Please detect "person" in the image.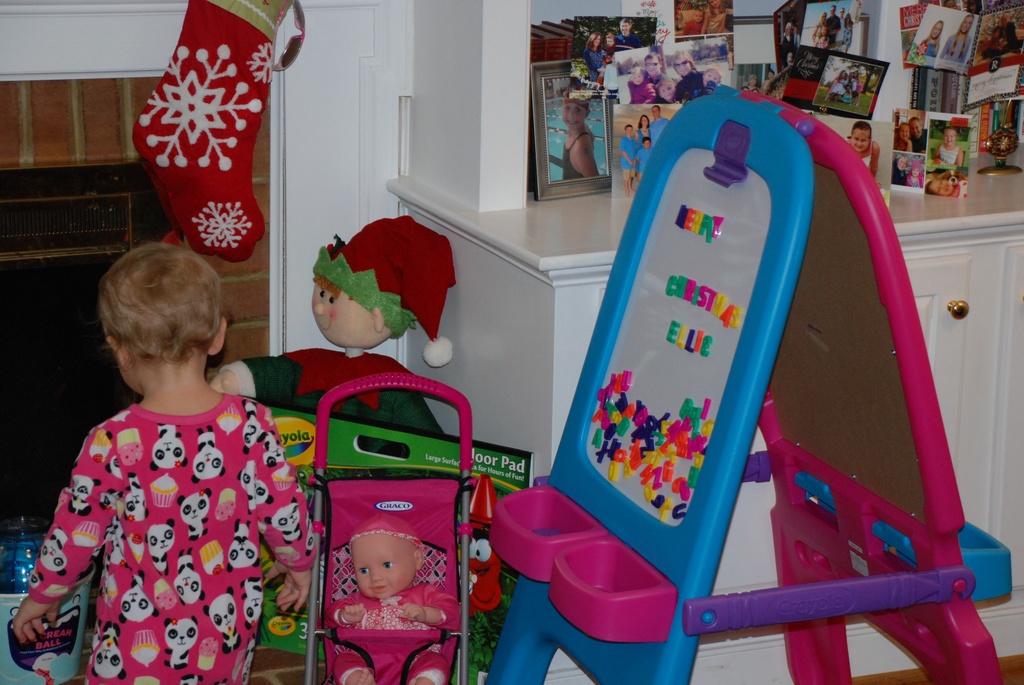
680,7,703,40.
